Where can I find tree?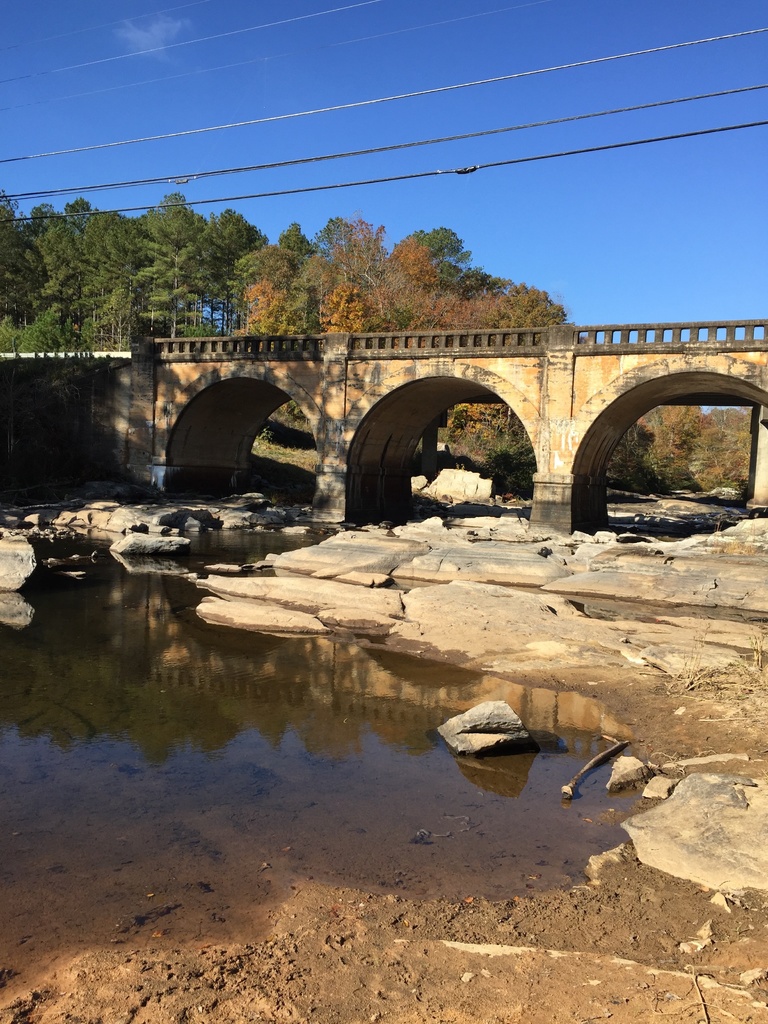
You can find it at pyautogui.locateOnScreen(435, 222, 498, 304).
